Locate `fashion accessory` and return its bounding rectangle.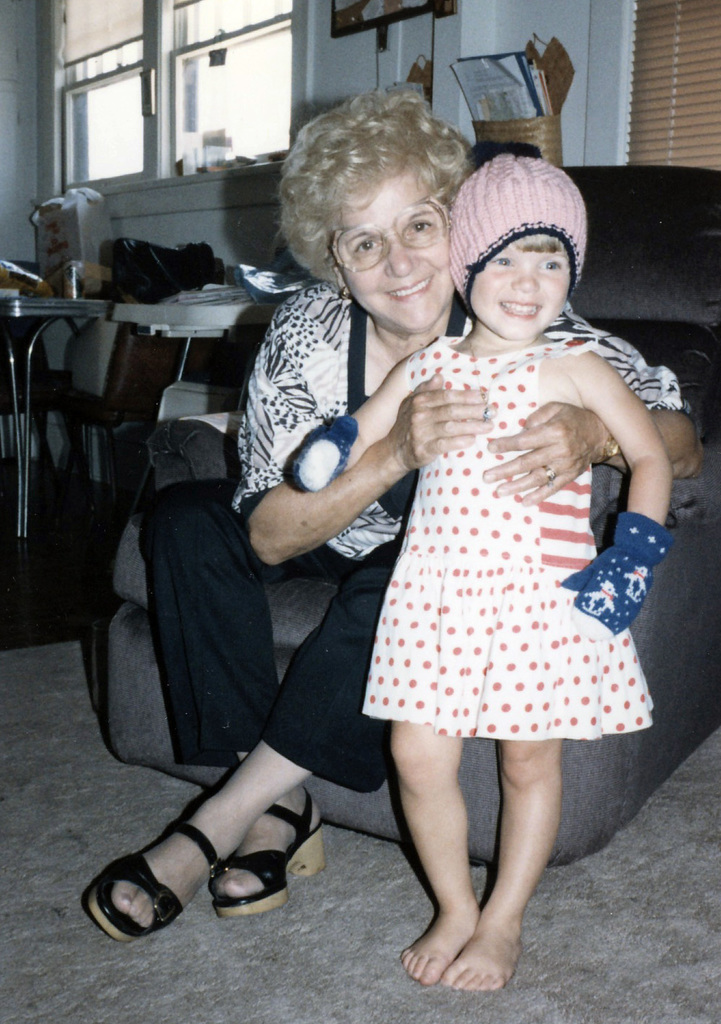
BBox(547, 508, 672, 633).
